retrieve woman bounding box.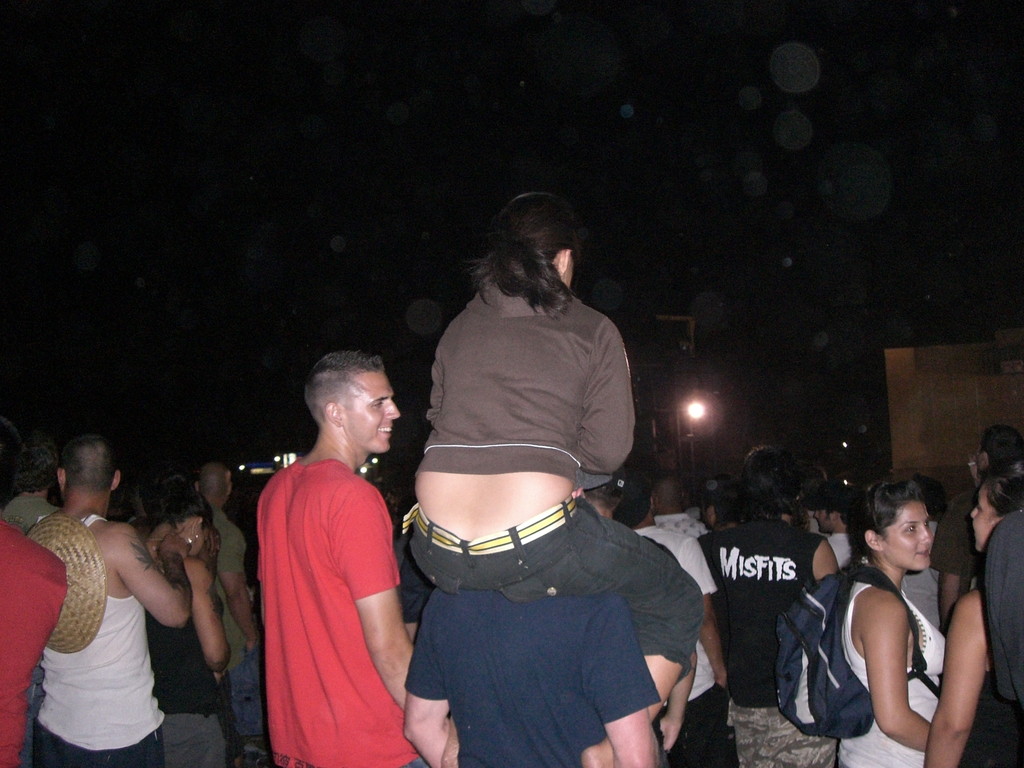
Bounding box: 922/463/1023/767.
